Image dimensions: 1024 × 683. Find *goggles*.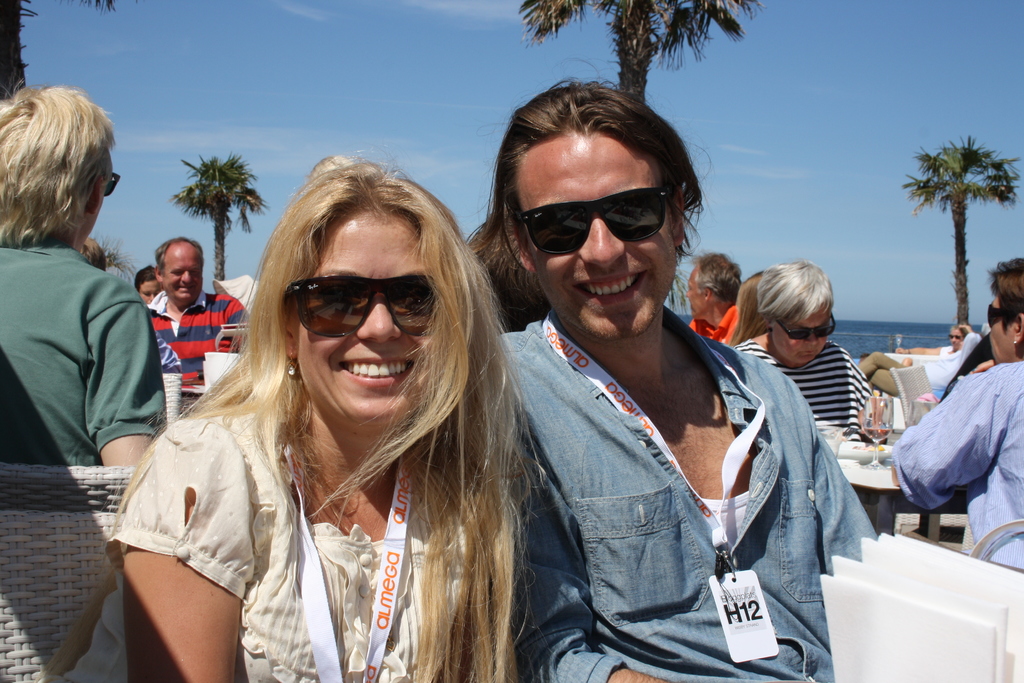
bbox(499, 181, 669, 255).
